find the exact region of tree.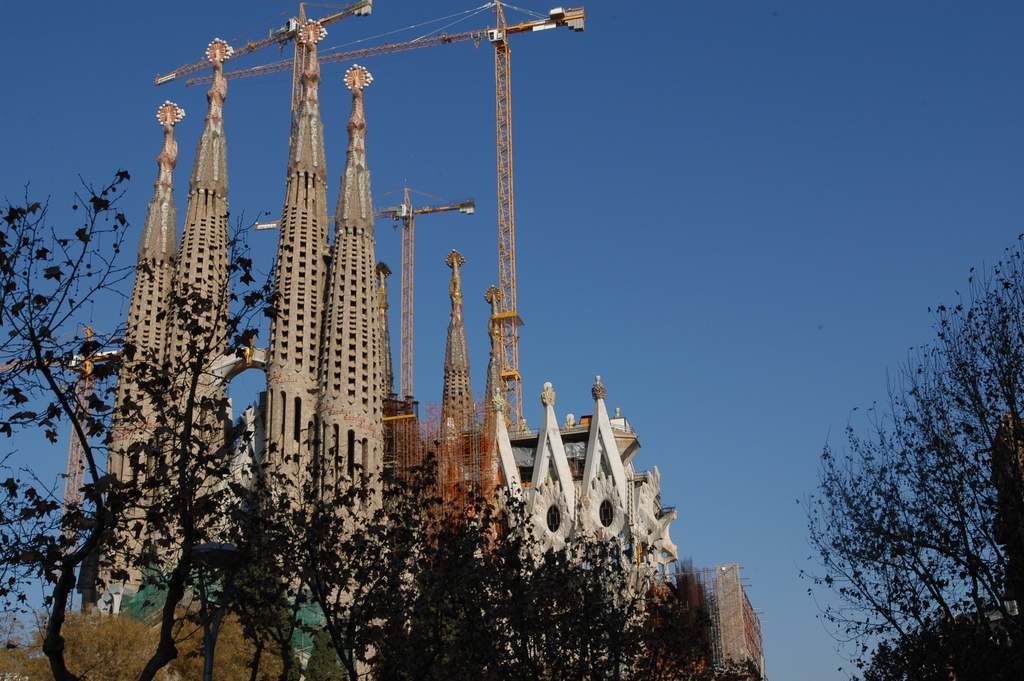
Exact region: {"x1": 0, "y1": 164, "x2": 766, "y2": 680}.
